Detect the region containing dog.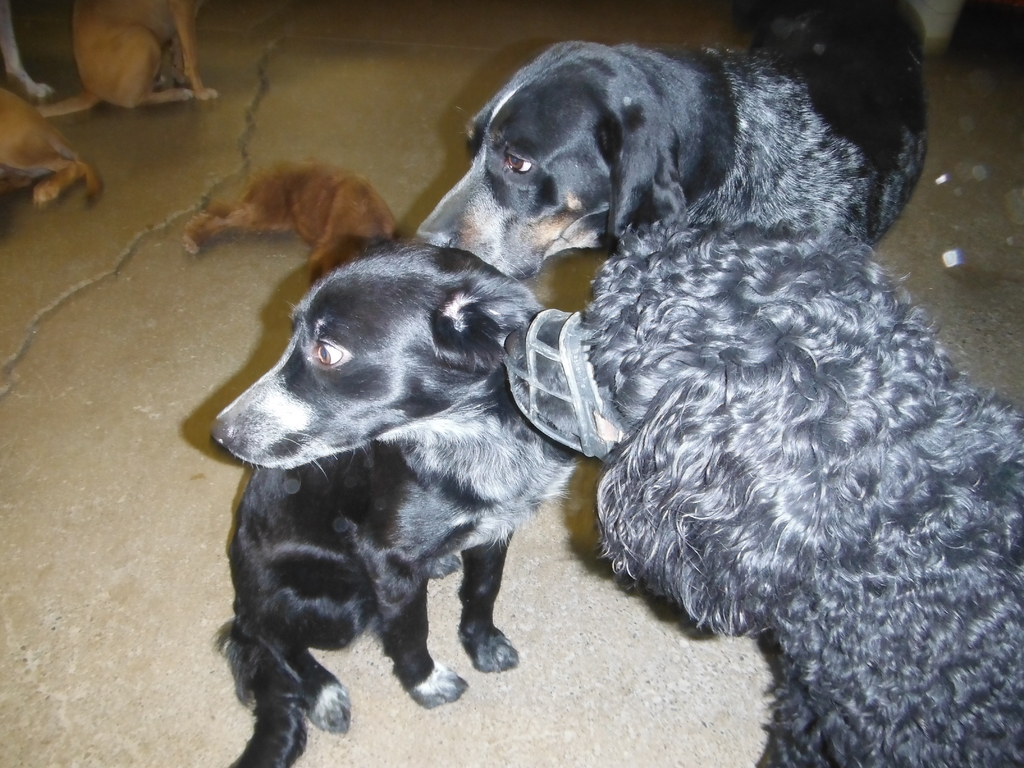
{"x1": 503, "y1": 216, "x2": 1023, "y2": 767}.
